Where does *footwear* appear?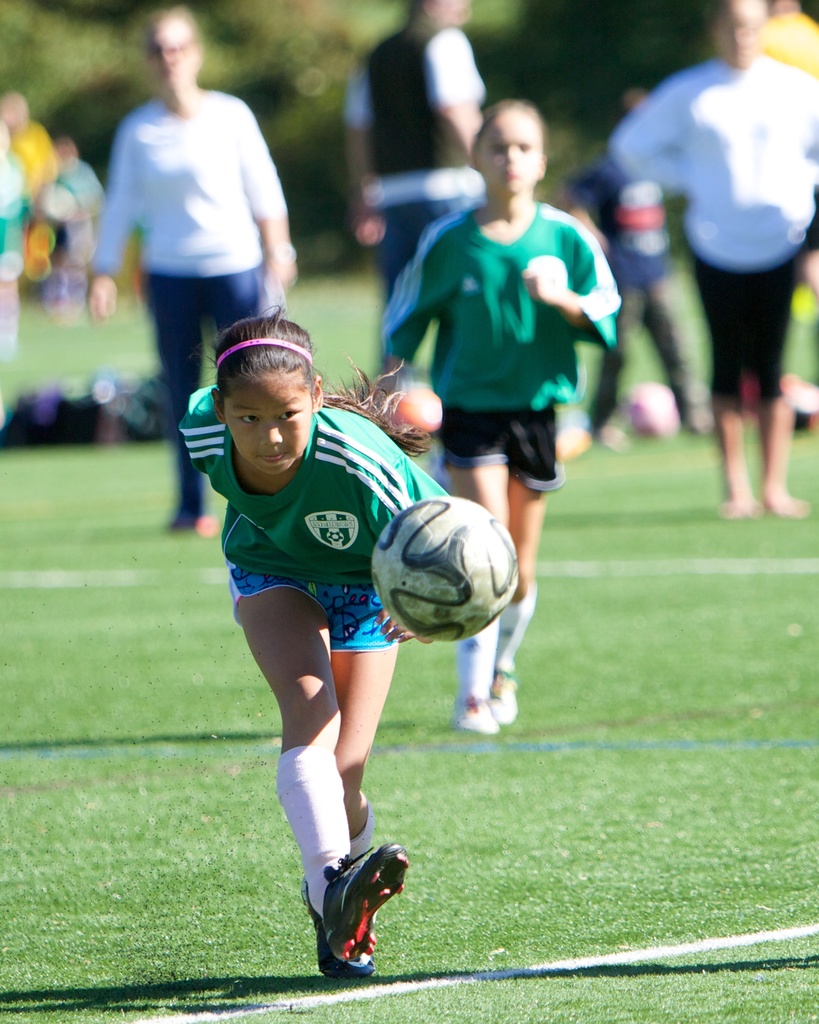
Appears at [x1=451, y1=692, x2=496, y2=735].
